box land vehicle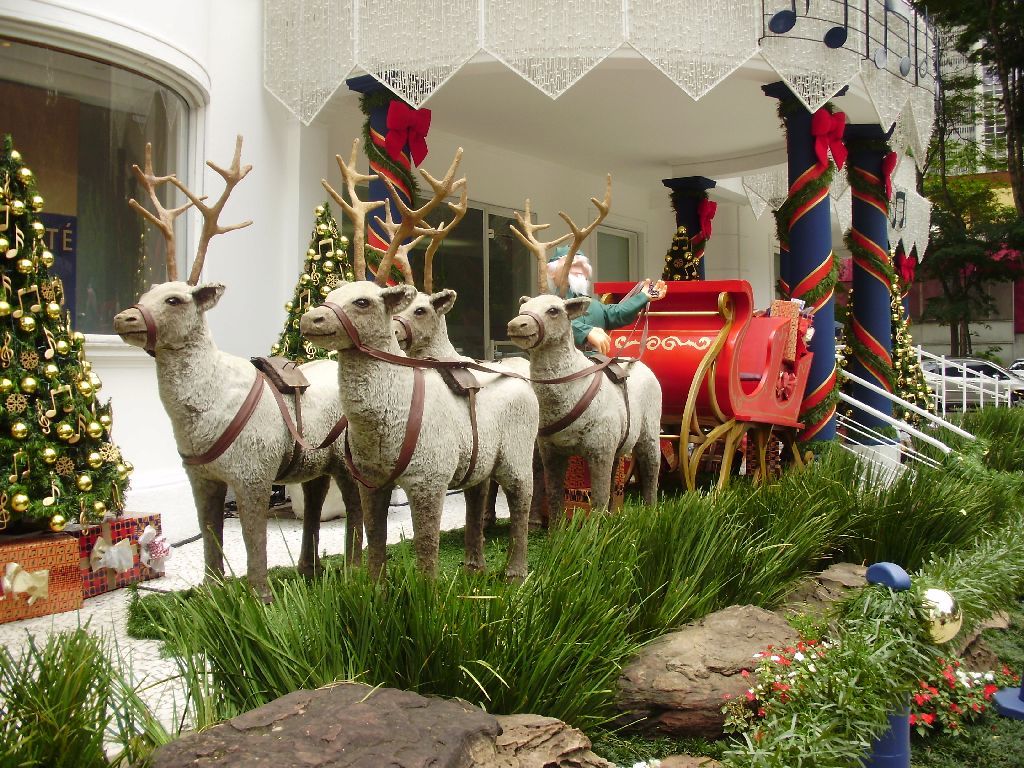
(110,130,811,584)
